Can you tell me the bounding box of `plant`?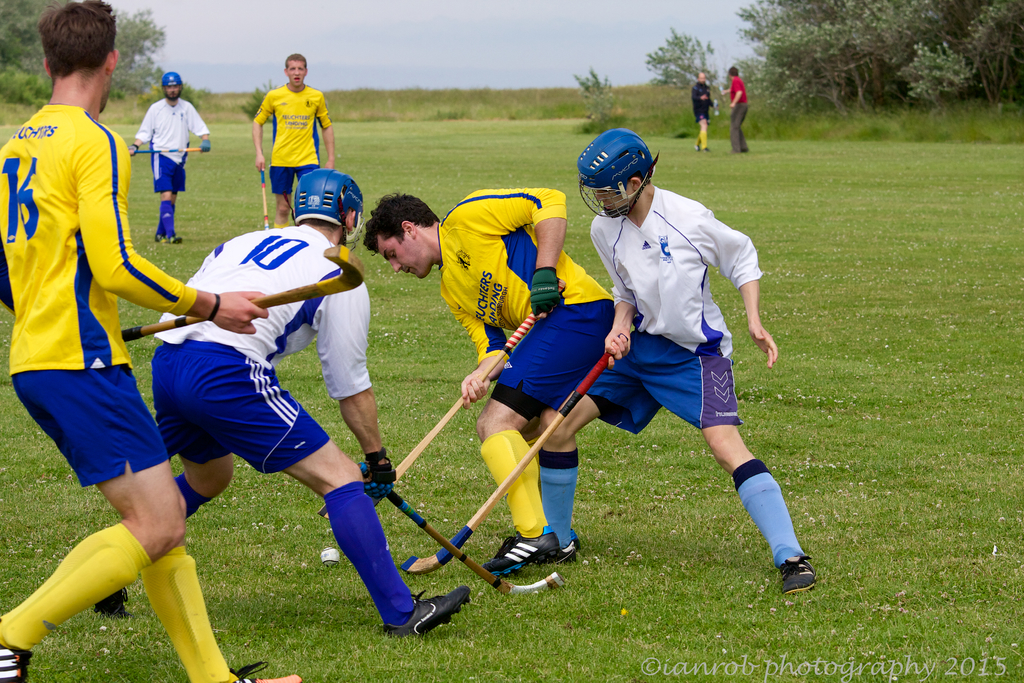
bbox(749, 89, 806, 142).
